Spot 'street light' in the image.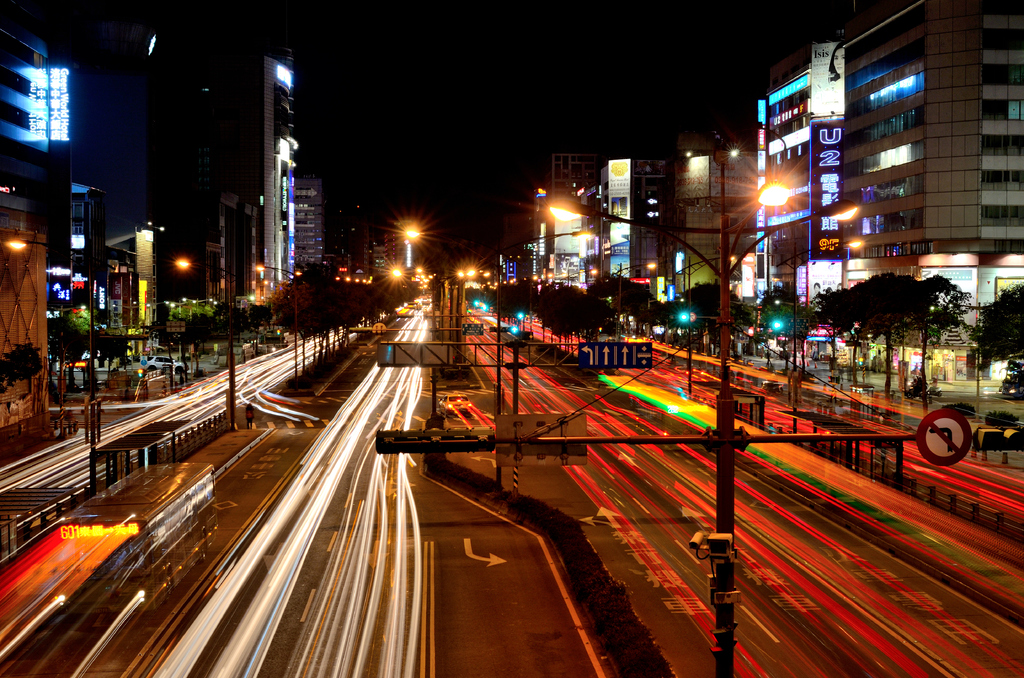
'street light' found at [left=771, top=241, right=868, bottom=421].
